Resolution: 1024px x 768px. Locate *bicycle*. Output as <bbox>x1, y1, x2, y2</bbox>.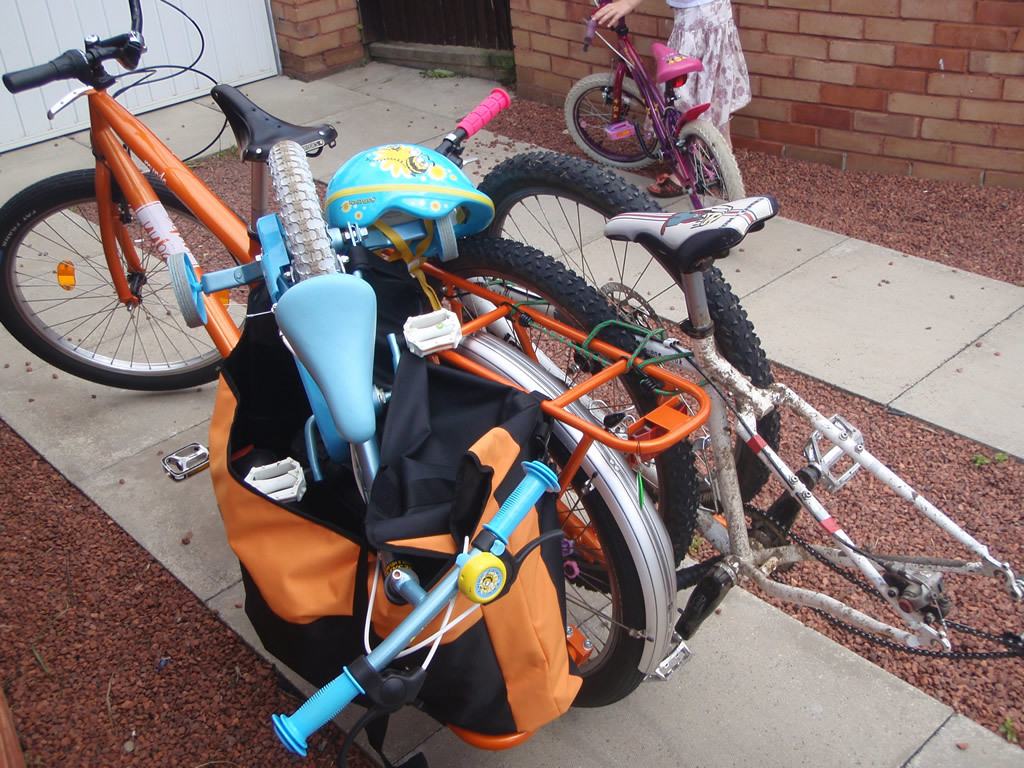
<bbox>0, 0, 335, 483</bbox>.
